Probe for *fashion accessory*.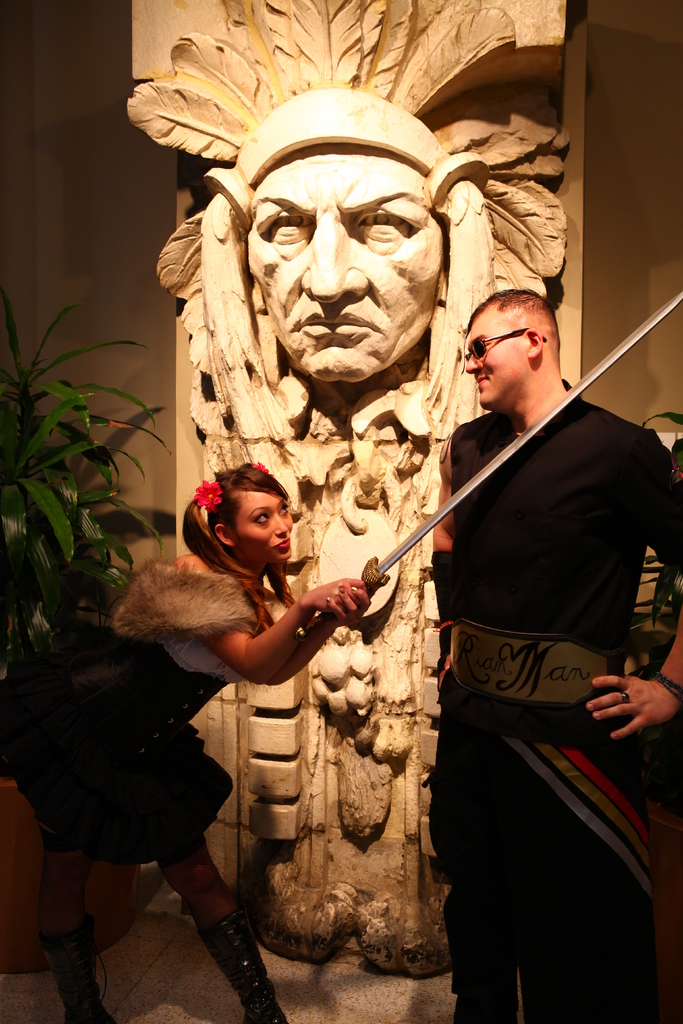
Probe result: 465,325,545,362.
